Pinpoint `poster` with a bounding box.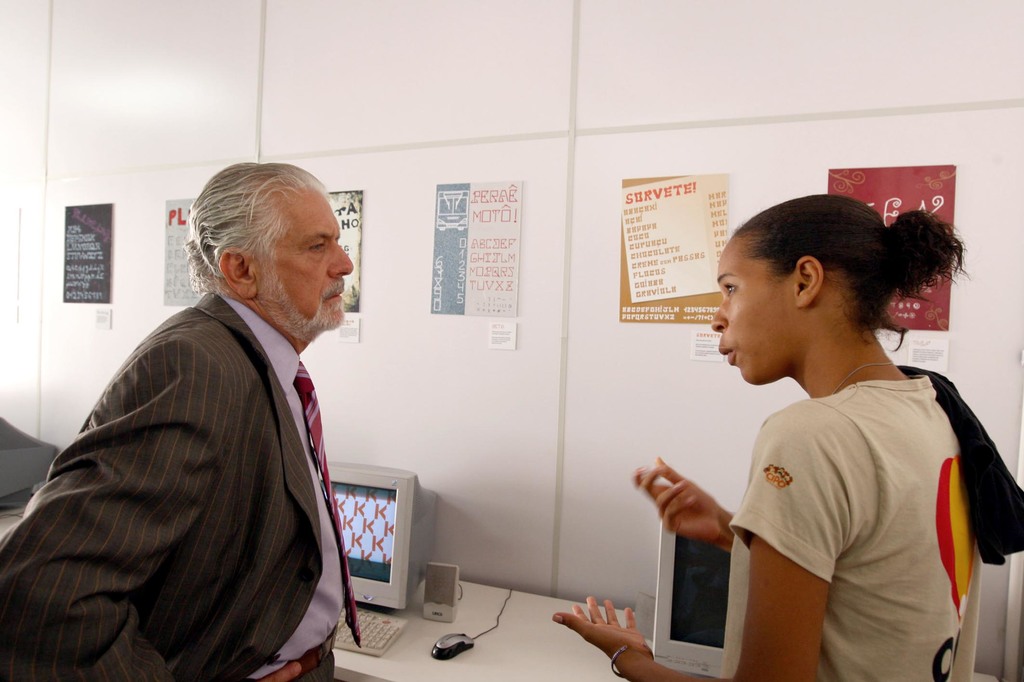
BBox(489, 319, 514, 348).
